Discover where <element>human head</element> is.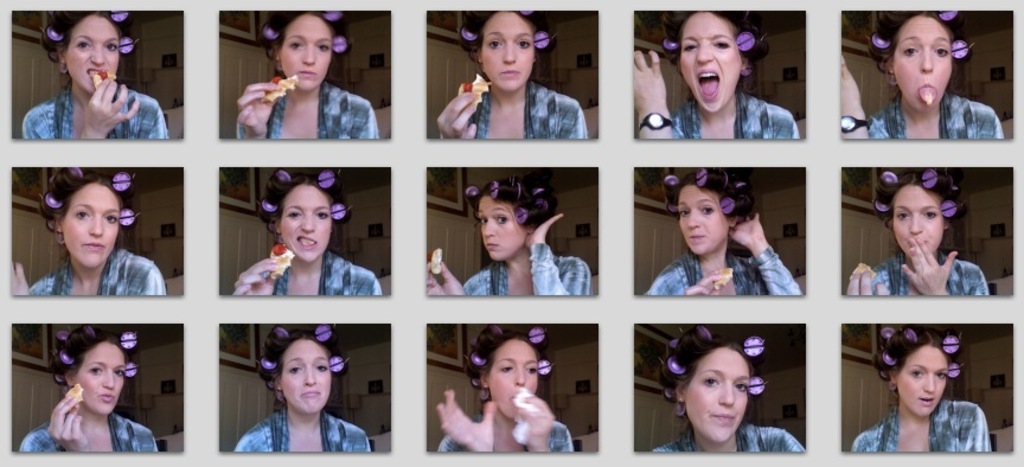
Discovered at detection(263, 7, 348, 89).
